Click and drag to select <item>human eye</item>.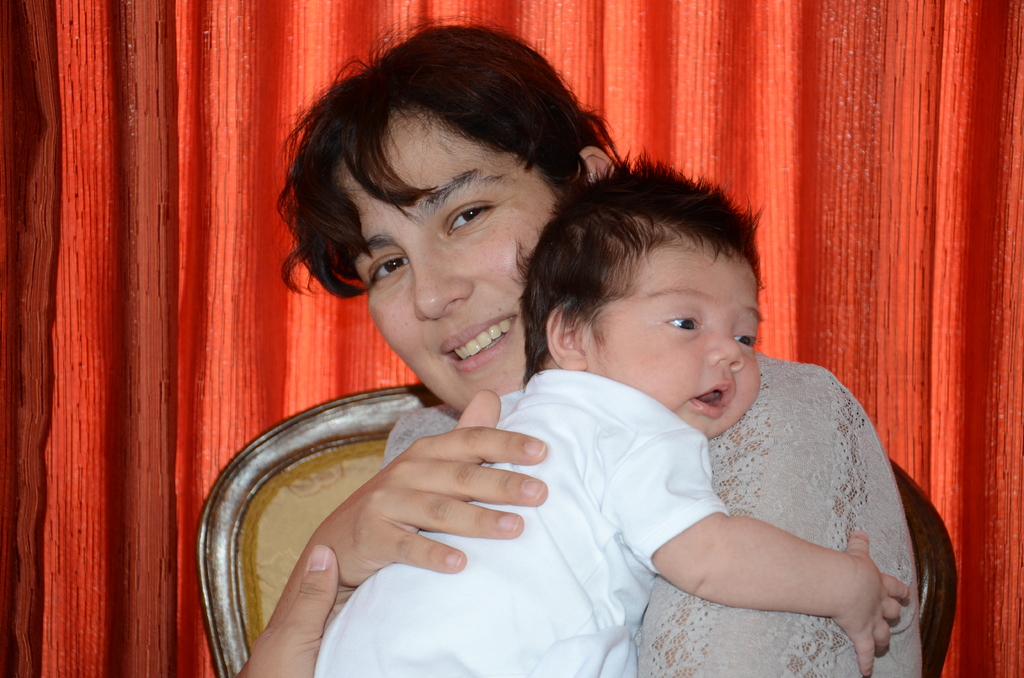
Selection: 446,202,492,239.
